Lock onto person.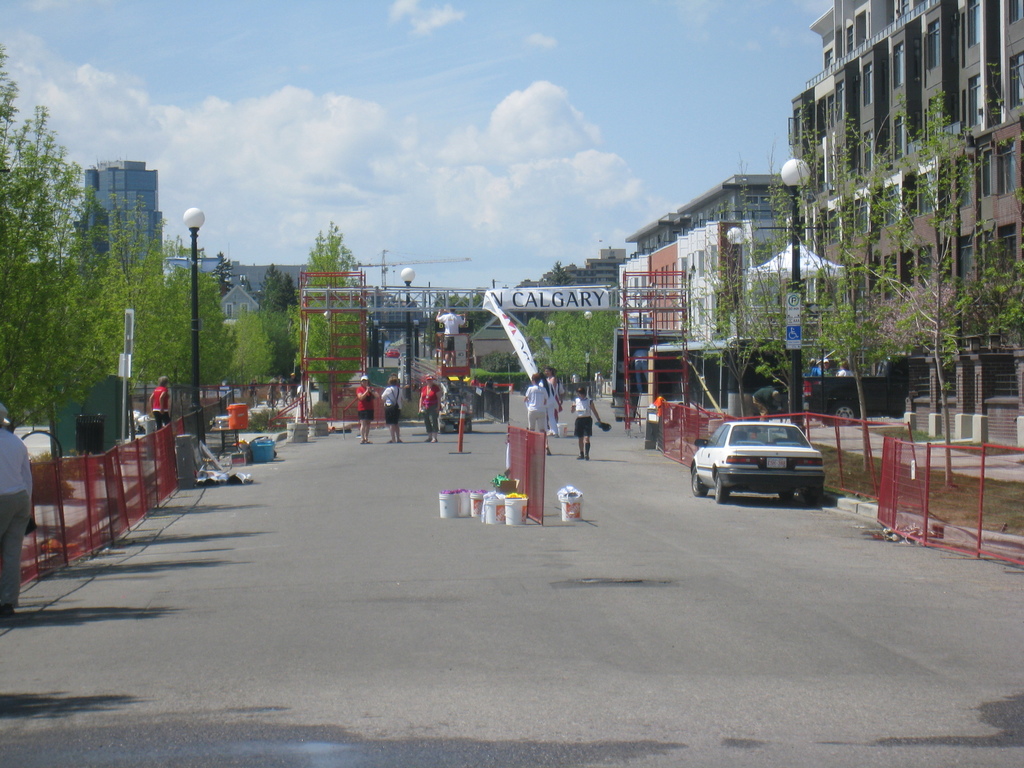
Locked: box=[380, 380, 401, 442].
